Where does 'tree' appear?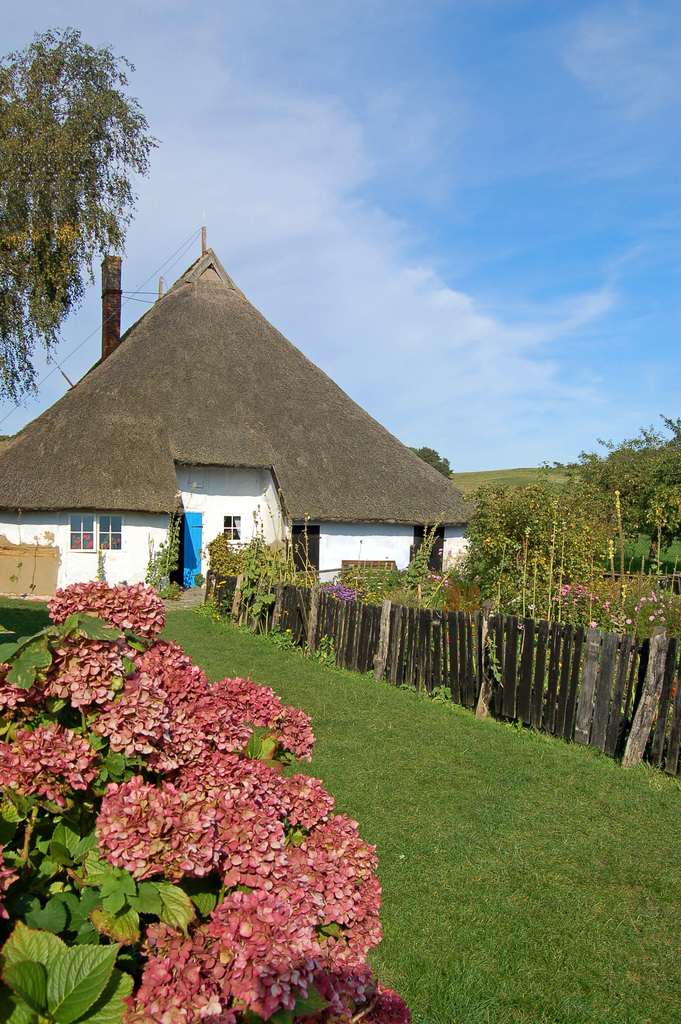
Appears at {"x1": 409, "y1": 433, "x2": 461, "y2": 482}.
